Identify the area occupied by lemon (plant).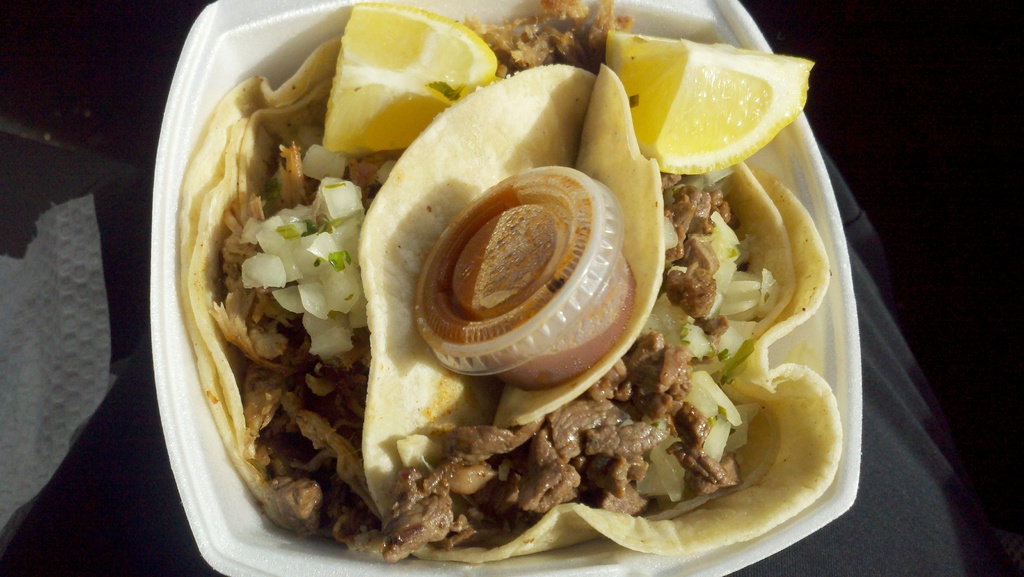
Area: BBox(603, 30, 819, 177).
